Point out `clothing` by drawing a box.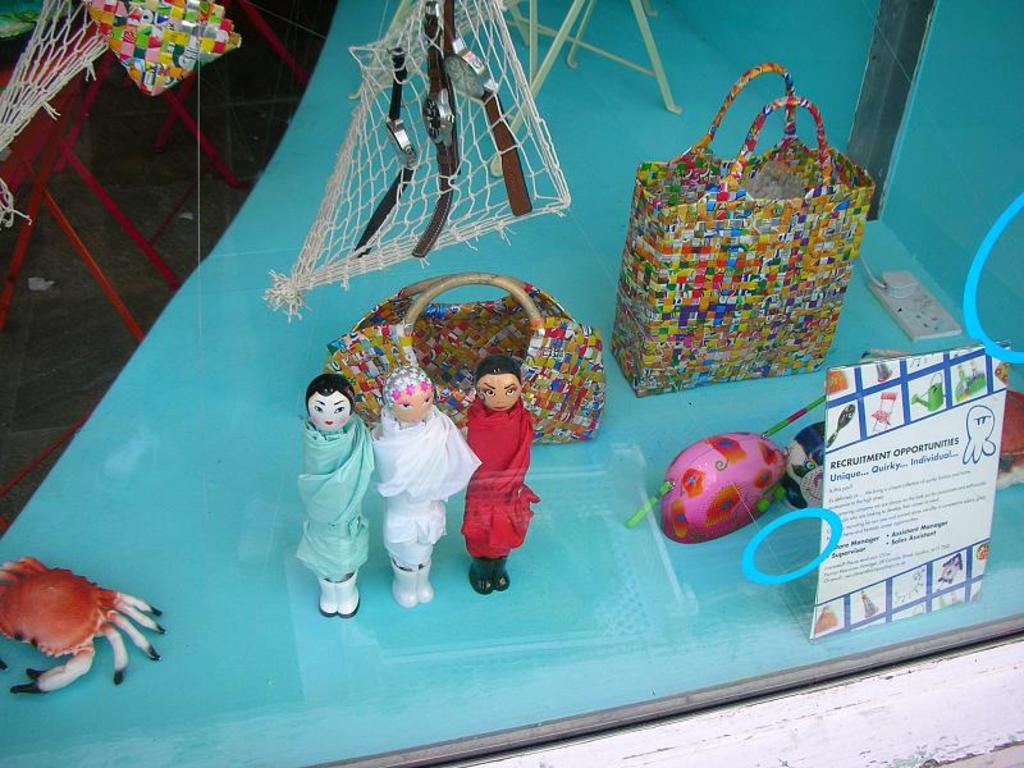
bbox=[367, 406, 484, 567].
